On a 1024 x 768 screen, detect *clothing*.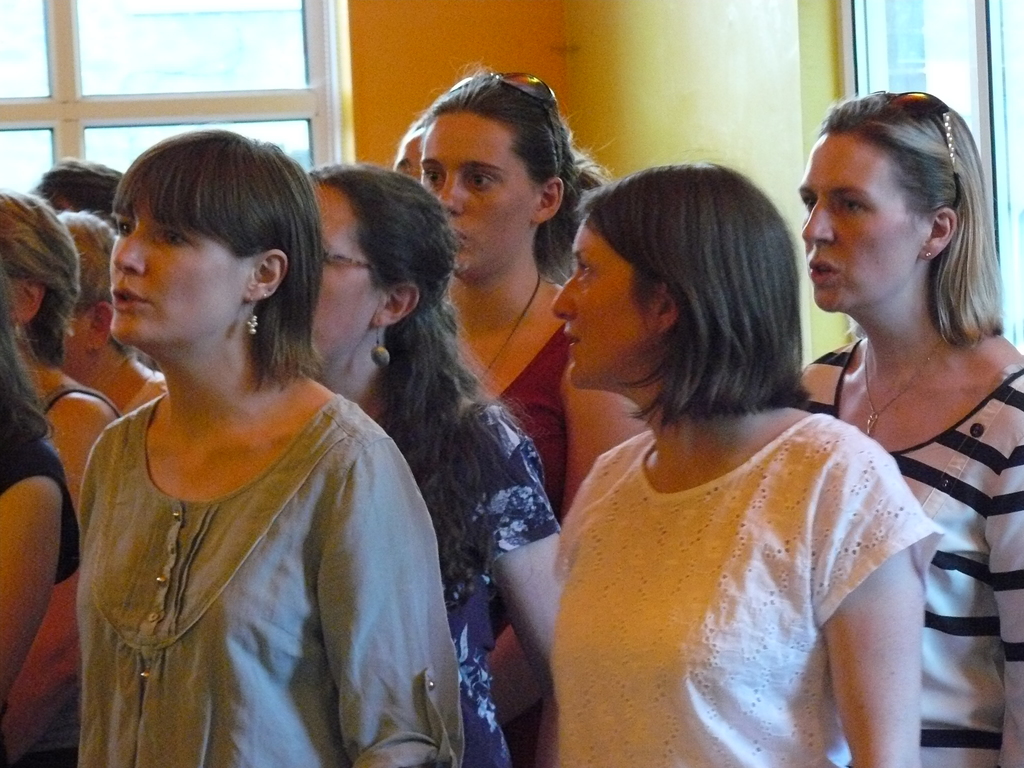
box=[502, 316, 582, 528].
